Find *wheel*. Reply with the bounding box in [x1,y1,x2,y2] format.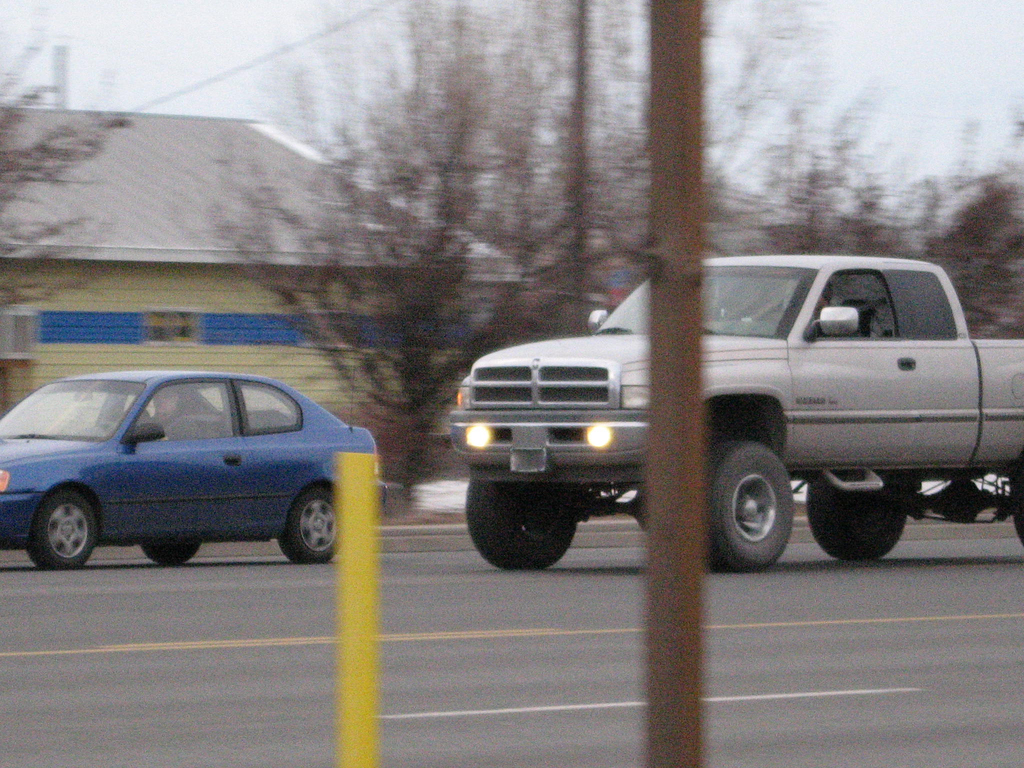
[275,484,338,562].
